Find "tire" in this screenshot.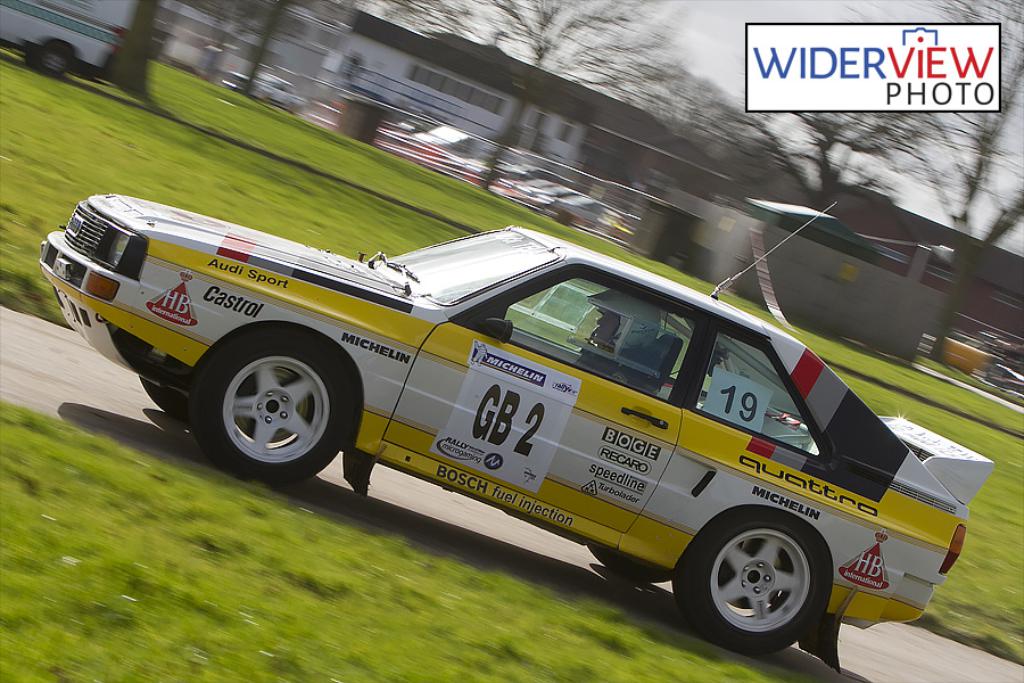
The bounding box for "tire" is 584, 544, 670, 578.
